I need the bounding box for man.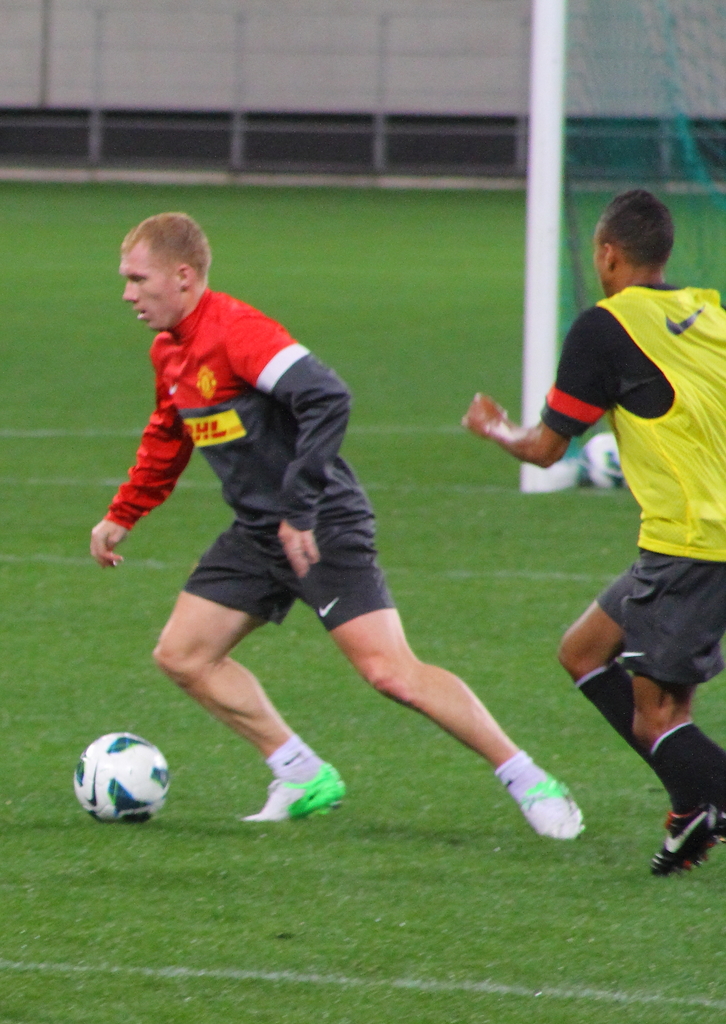
Here it is: <box>85,214,586,834</box>.
